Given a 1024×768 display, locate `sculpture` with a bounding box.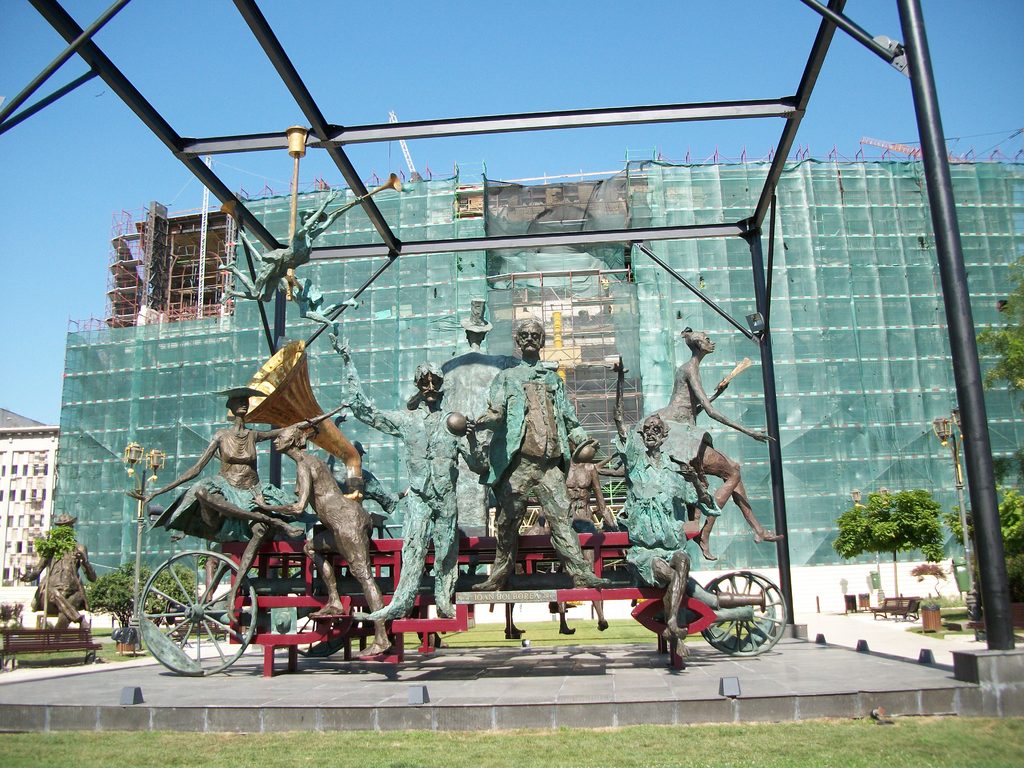
Located: BBox(466, 310, 596, 588).
